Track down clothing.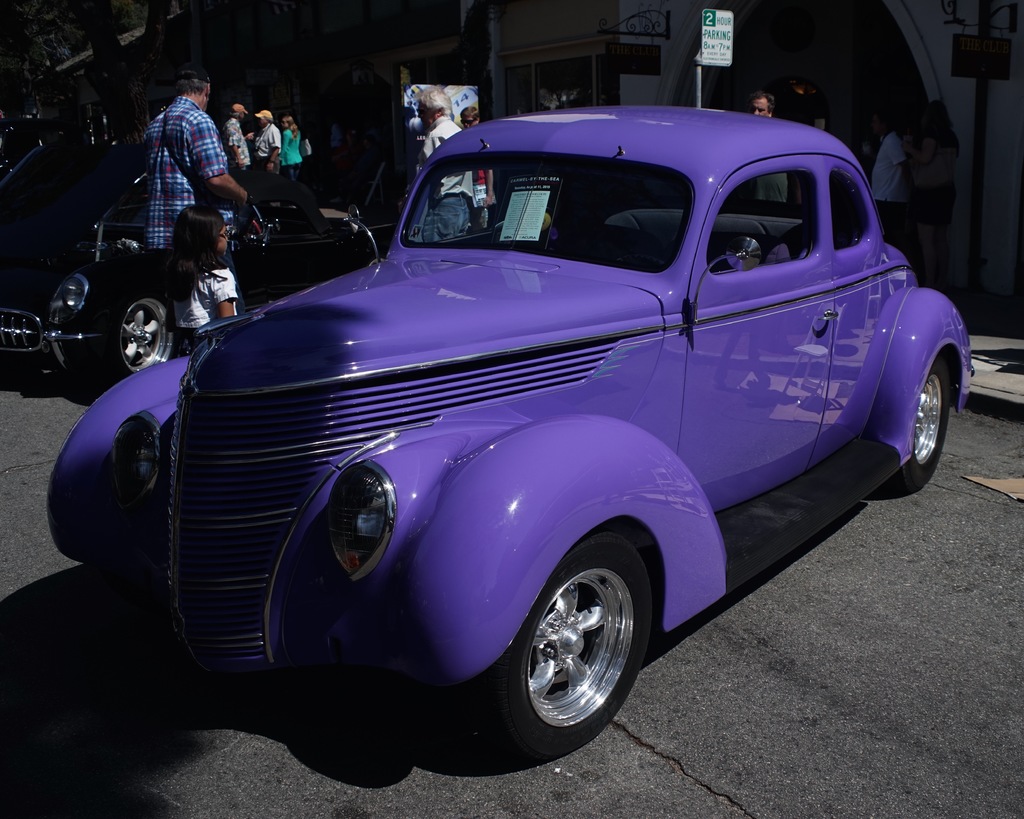
Tracked to bbox(141, 97, 246, 316).
